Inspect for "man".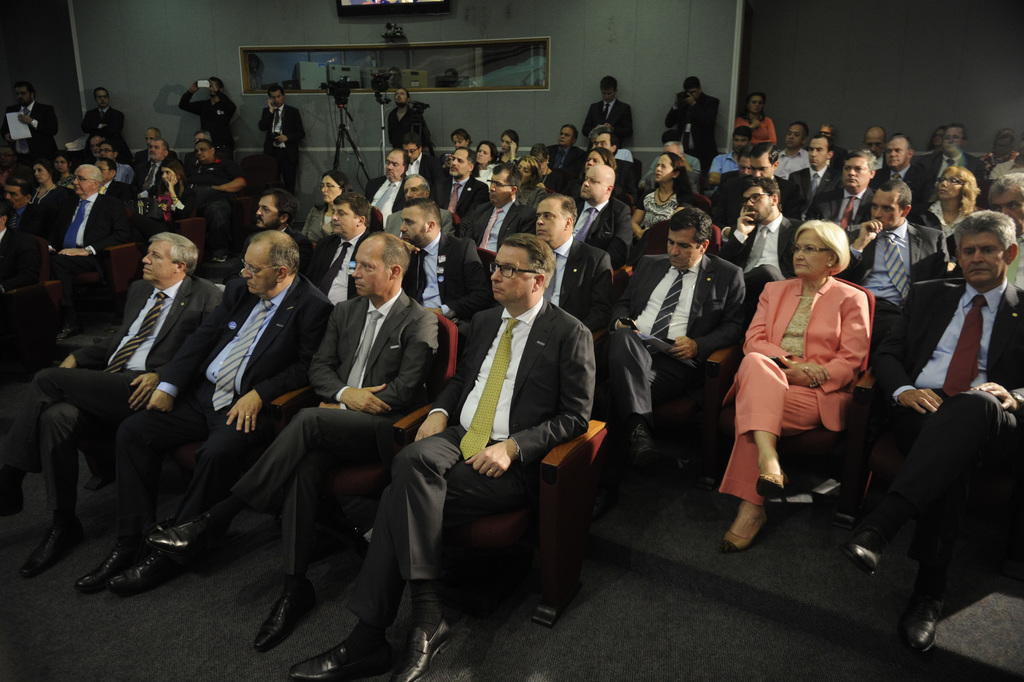
Inspection: Rect(657, 77, 721, 181).
